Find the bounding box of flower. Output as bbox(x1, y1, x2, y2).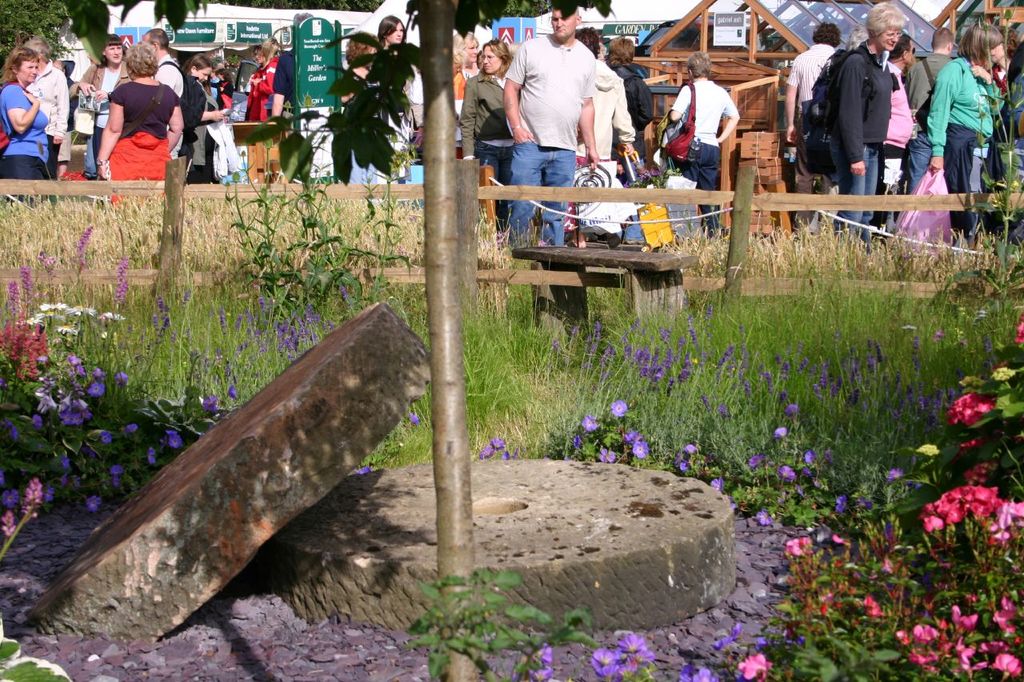
bbox(122, 420, 142, 434).
